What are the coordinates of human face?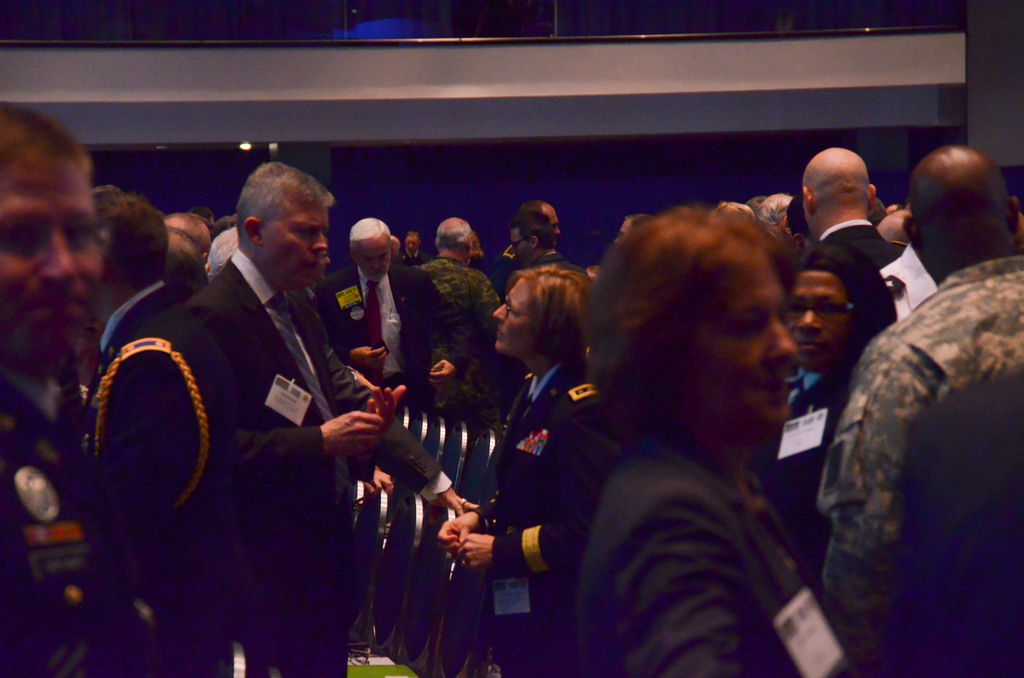
{"left": 404, "top": 228, "right": 422, "bottom": 261}.
